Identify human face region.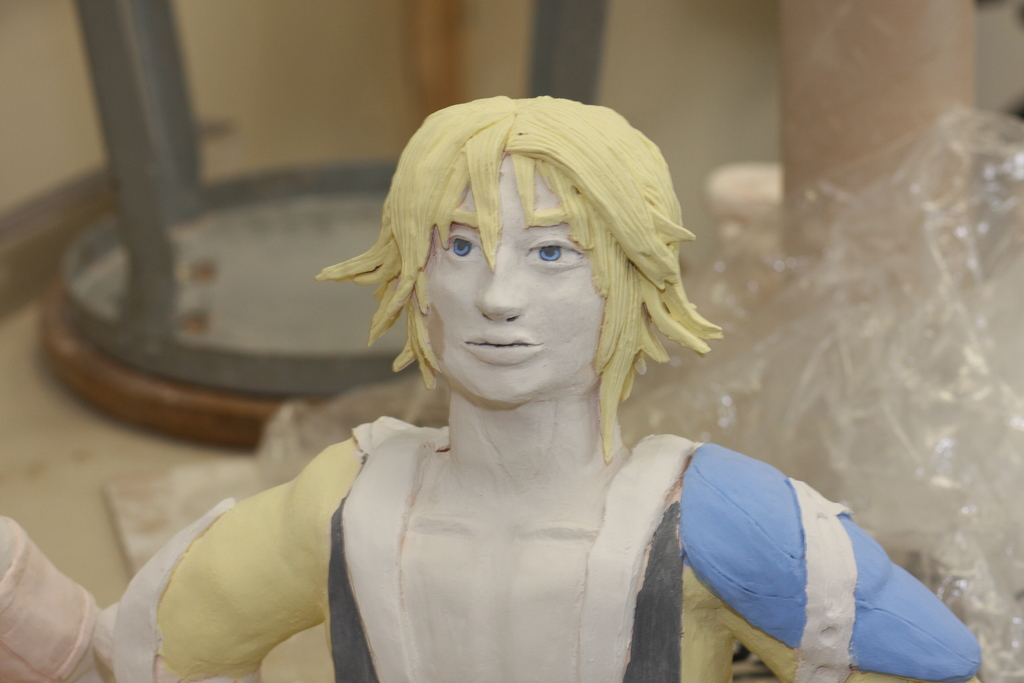
Region: (417, 164, 613, 411).
